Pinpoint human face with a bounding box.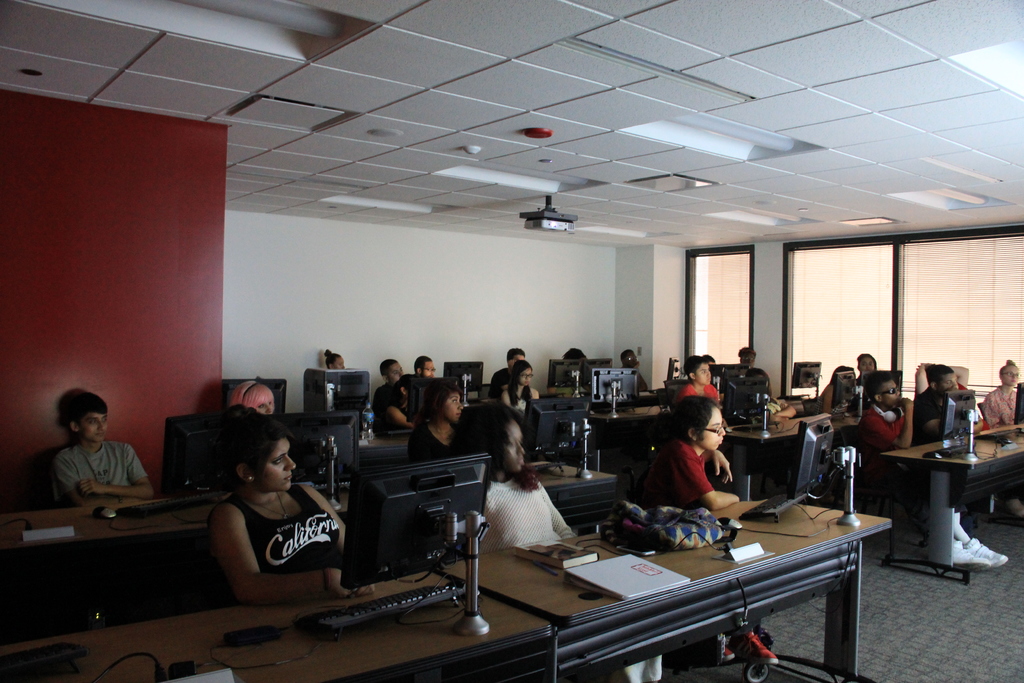
bbox=[263, 394, 276, 410].
